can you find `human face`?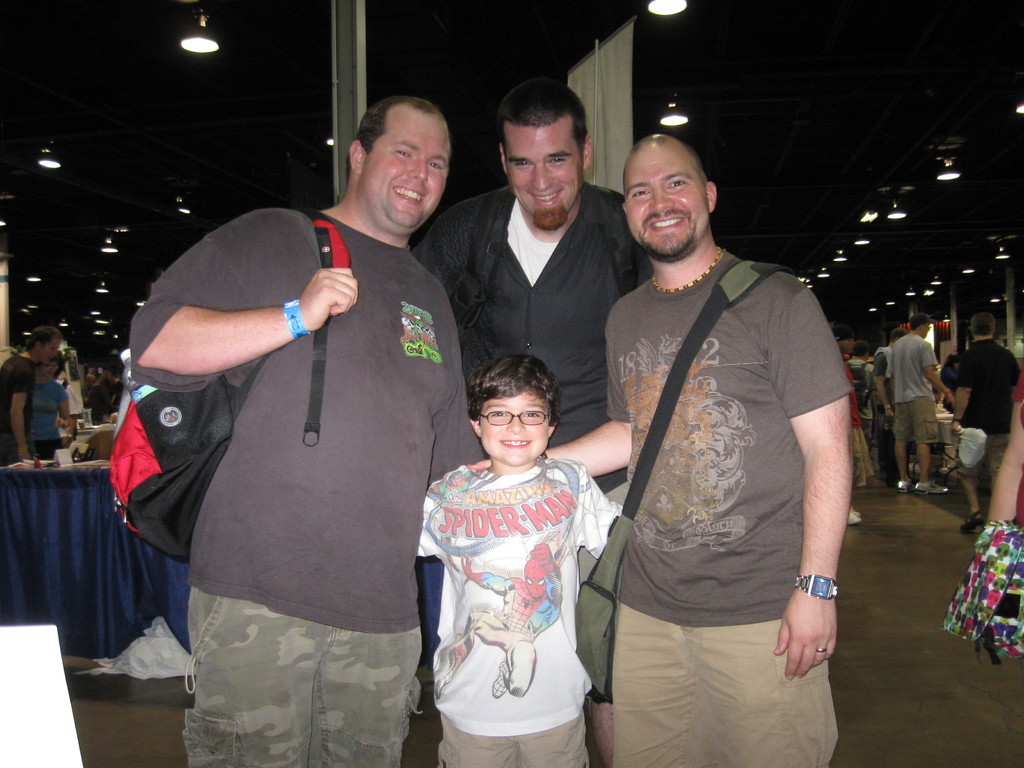
Yes, bounding box: BBox(501, 119, 583, 209).
